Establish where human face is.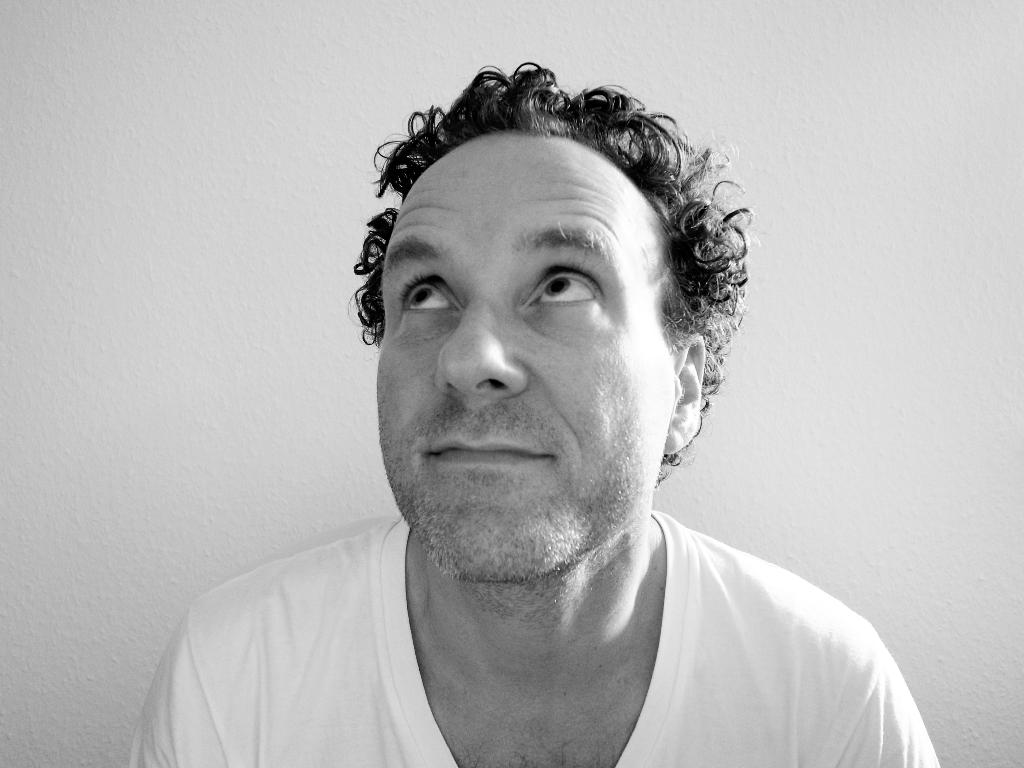
Established at [left=371, top=126, right=662, bottom=574].
